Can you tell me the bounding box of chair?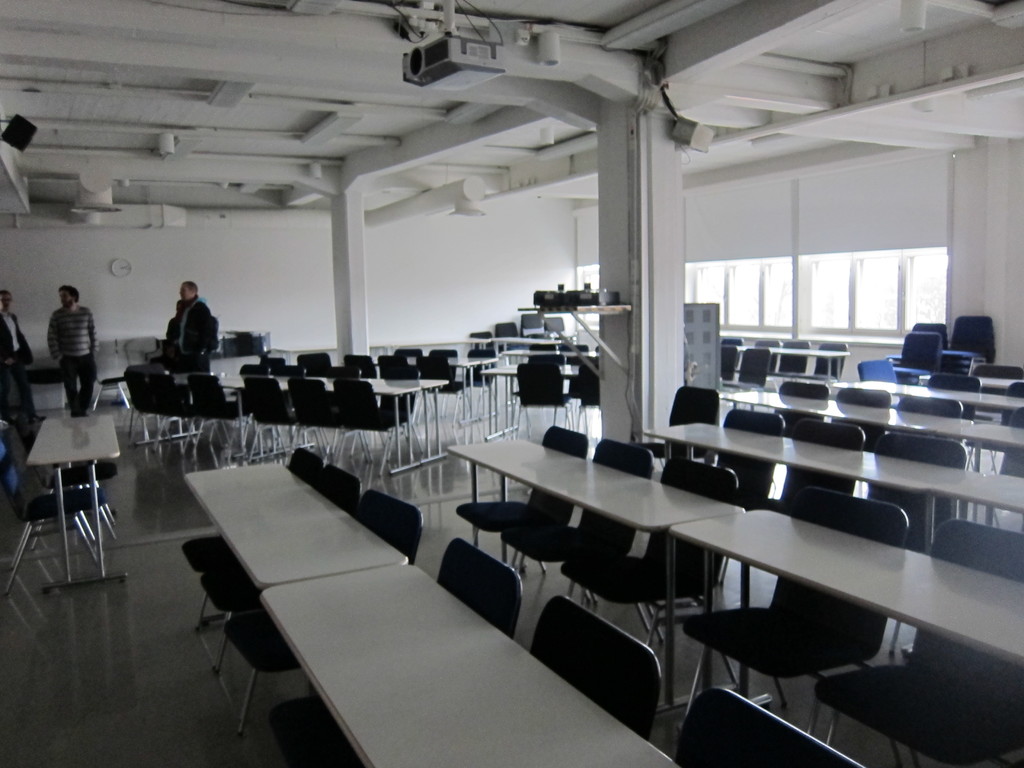
[left=682, top=491, right=909, bottom=692].
